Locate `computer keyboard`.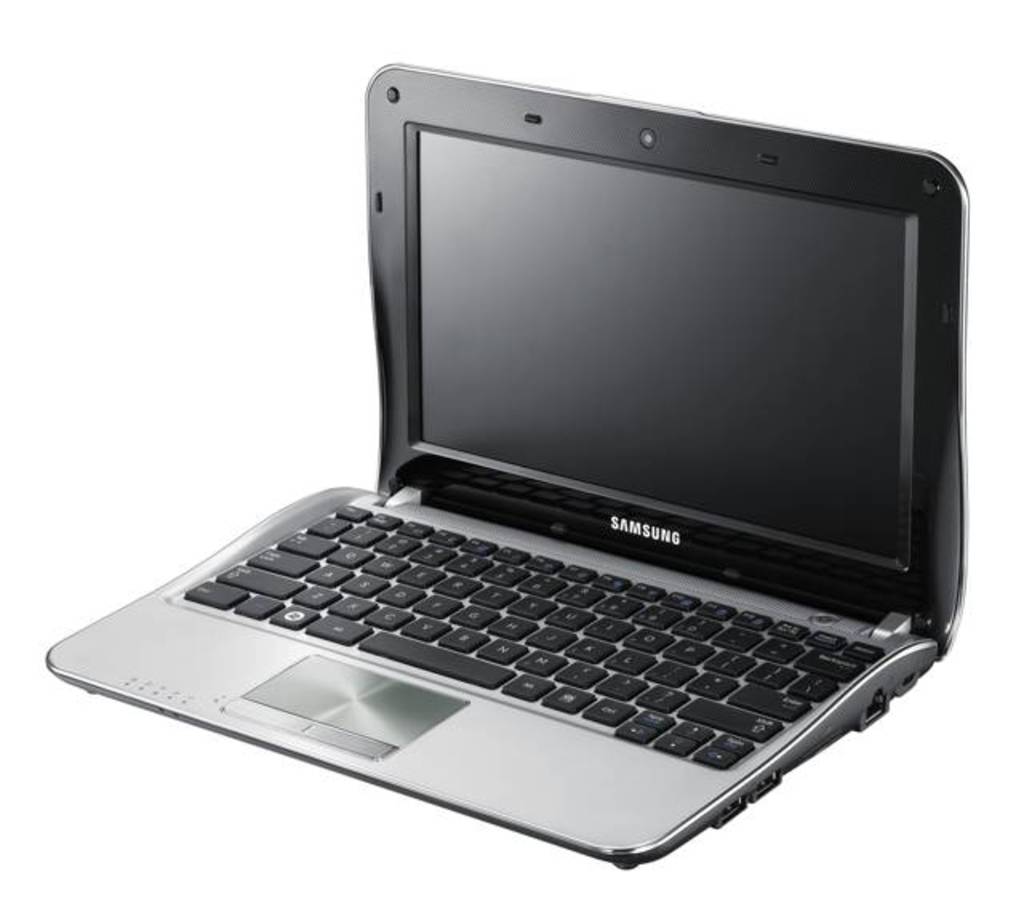
Bounding box: 179:498:891:770.
